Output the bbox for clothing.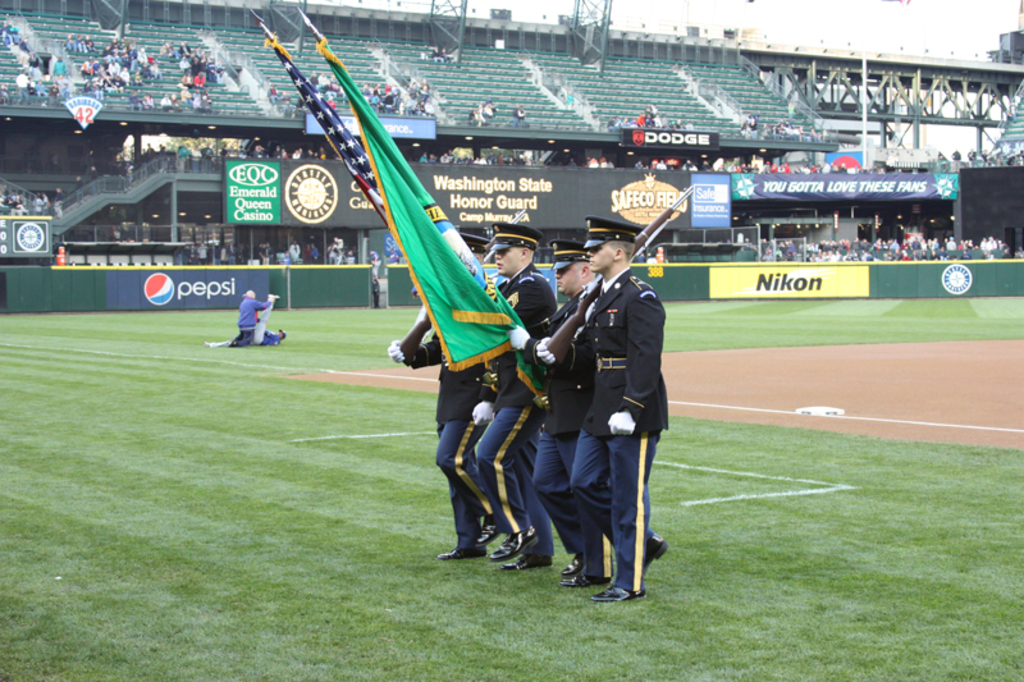
region(232, 297, 274, 328).
